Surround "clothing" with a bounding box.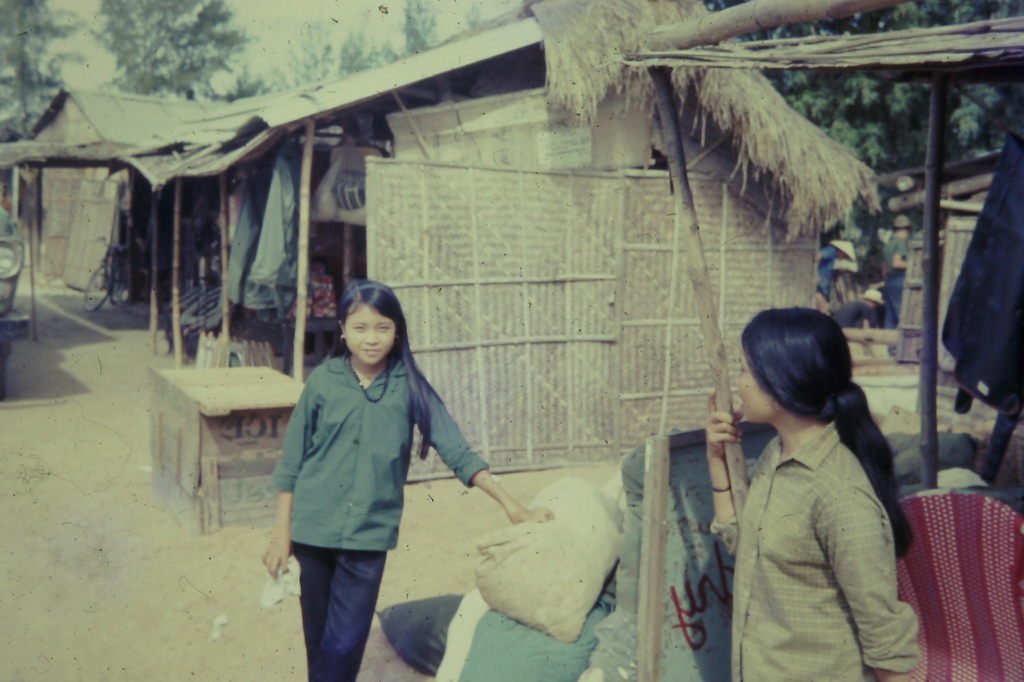
x1=711, y1=425, x2=925, y2=681.
